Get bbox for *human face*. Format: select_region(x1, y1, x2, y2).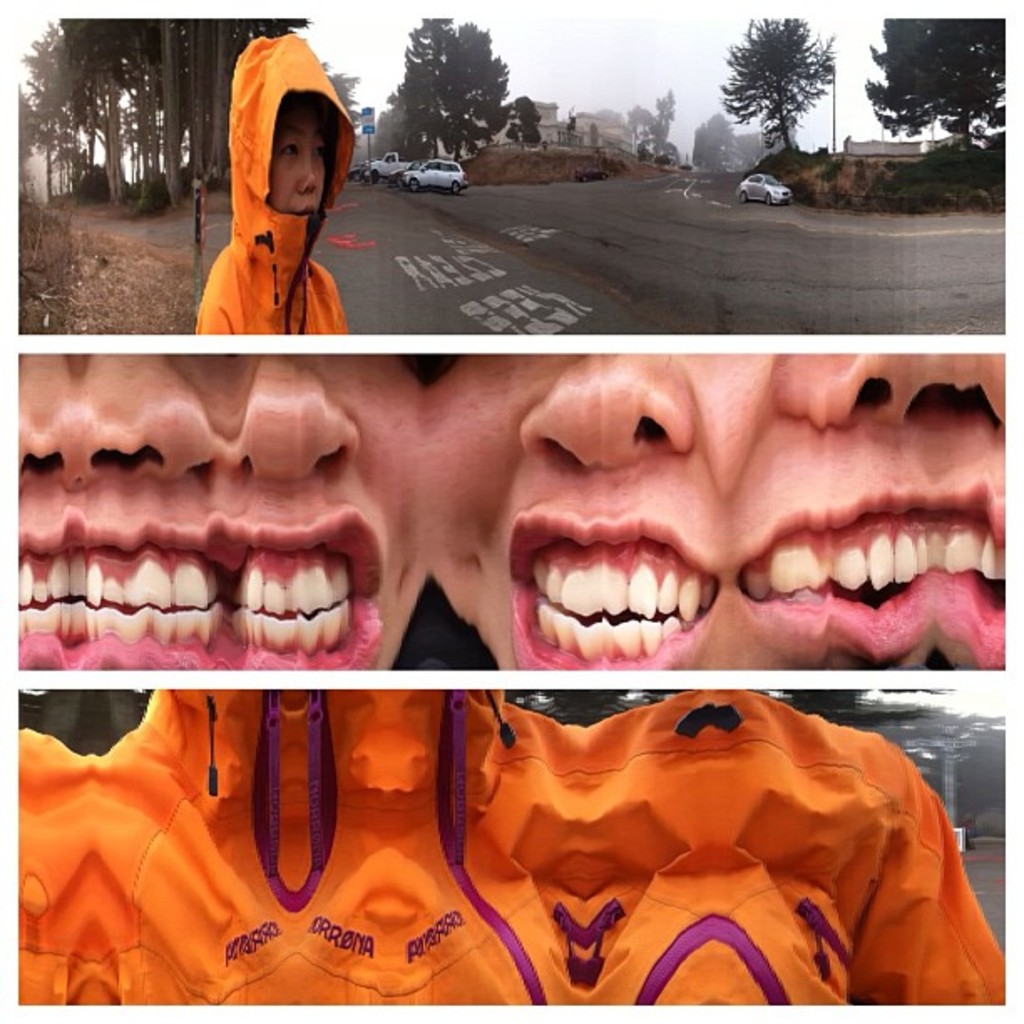
select_region(269, 94, 325, 233).
